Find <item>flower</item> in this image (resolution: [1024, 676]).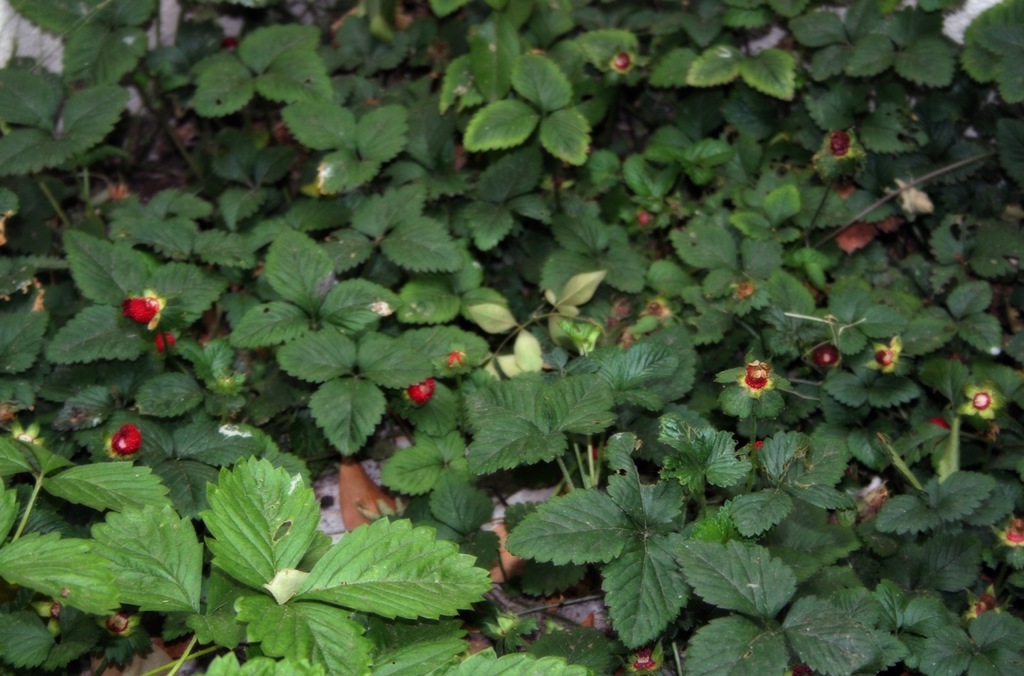
111:424:147:463.
